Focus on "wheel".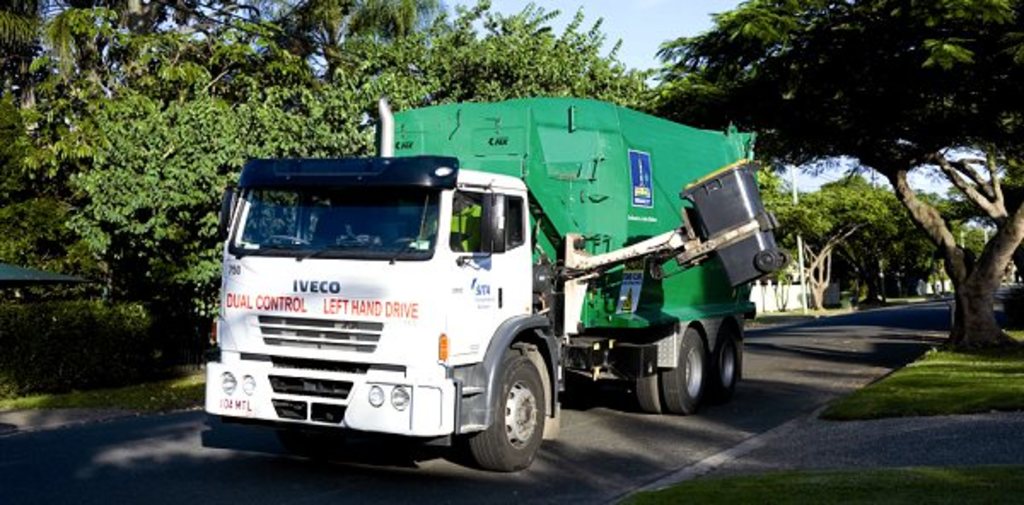
Focused at (717,328,737,409).
